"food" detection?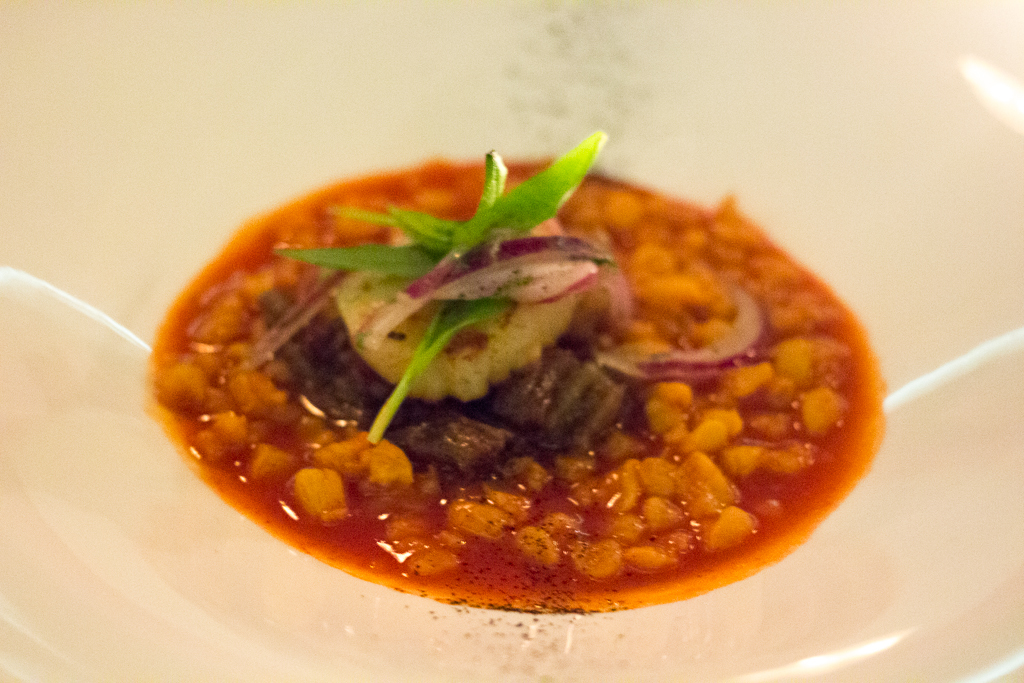
161/134/873/603
